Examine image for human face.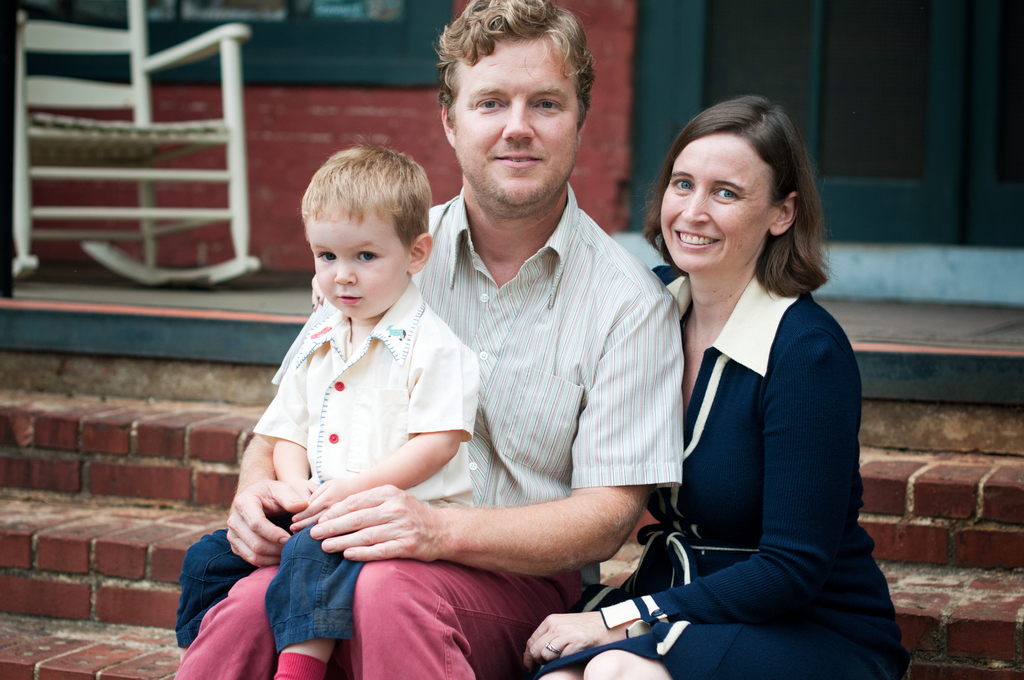
Examination result: detection(313, 213, 409, 321).
